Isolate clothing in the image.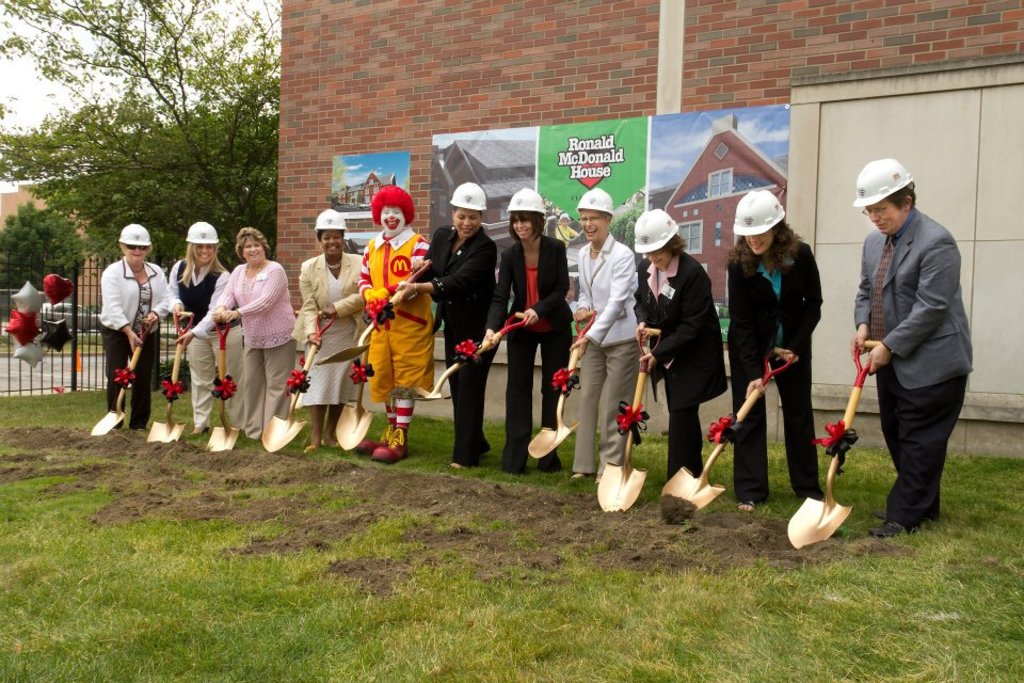
Isolated region: crop(636, 243, 726, 479).
